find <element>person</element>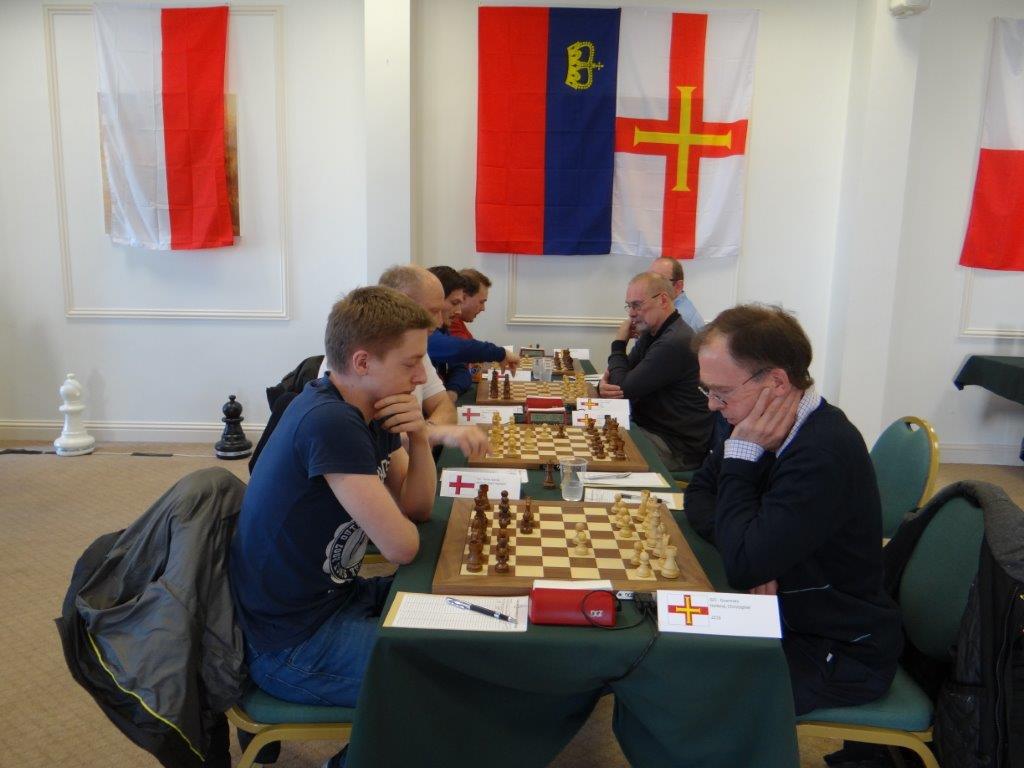
Rect(459, 265, 490, 340)
